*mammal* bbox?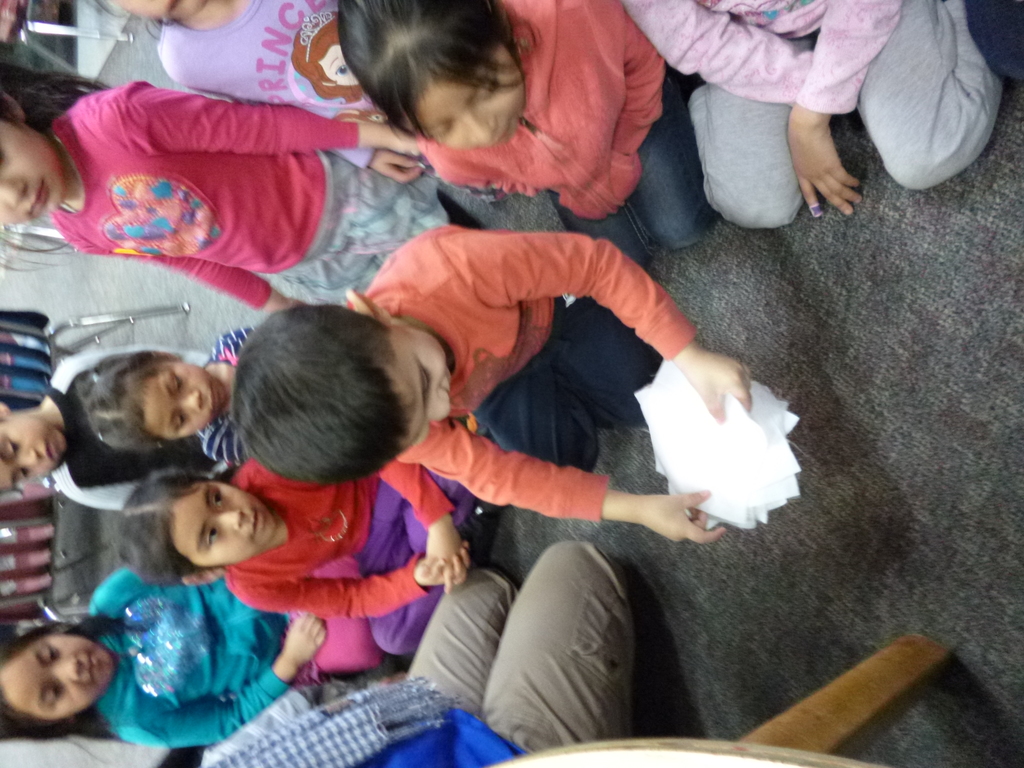
BBox(81, 0, 507, 196)
